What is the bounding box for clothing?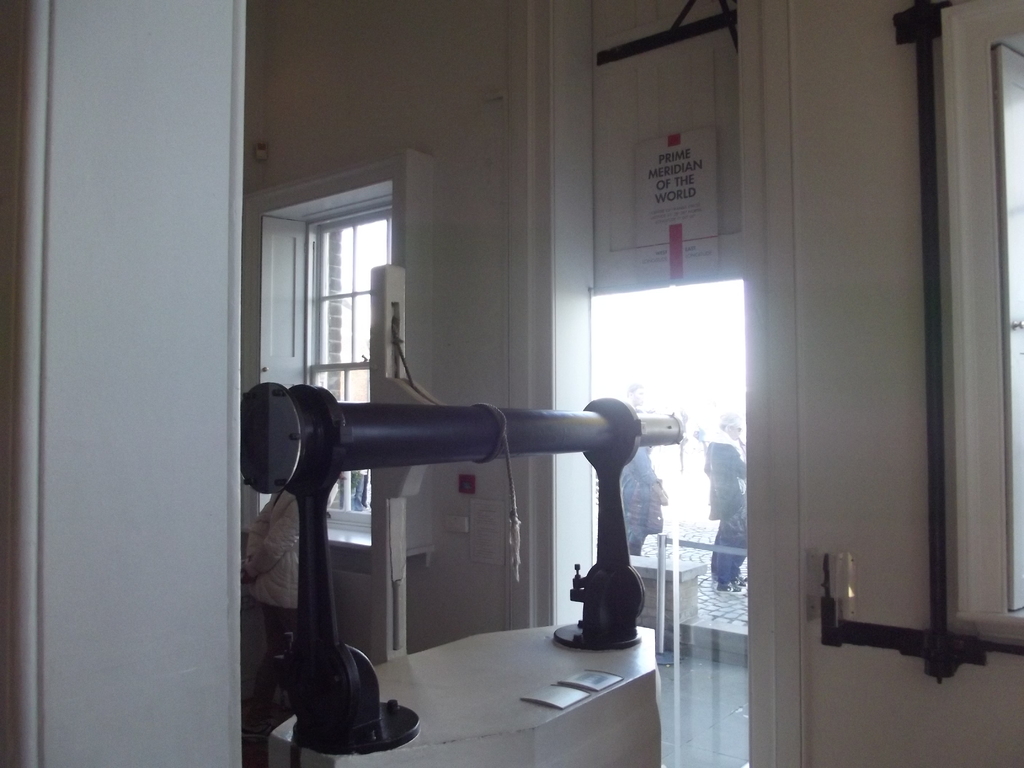
247/488/304/637.
